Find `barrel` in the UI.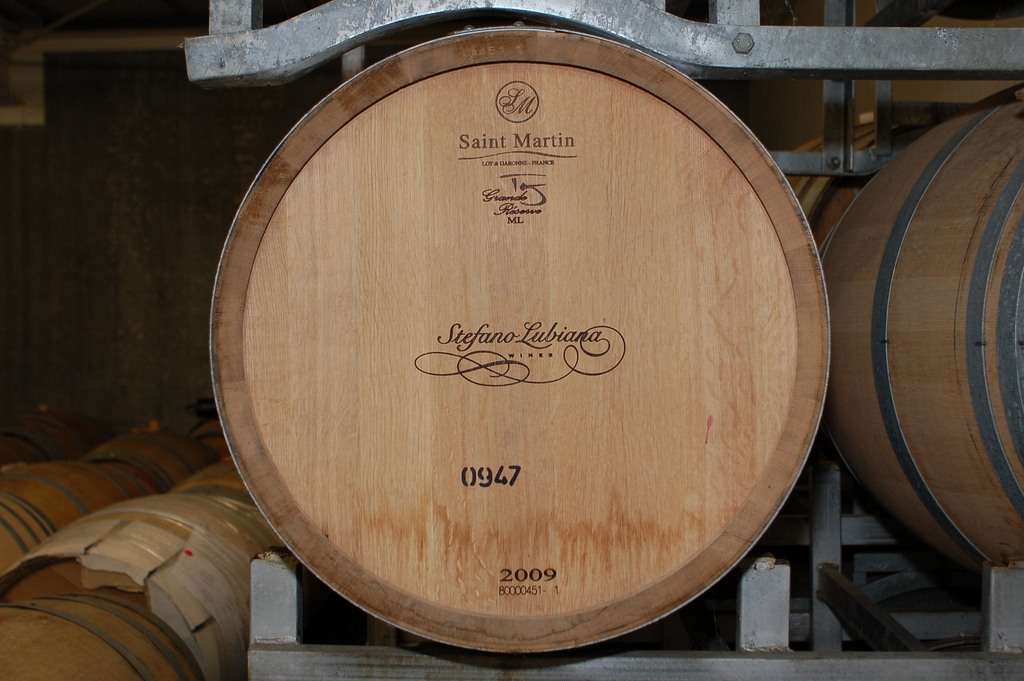
UI element at bbox(3, 498, 289, 680).
